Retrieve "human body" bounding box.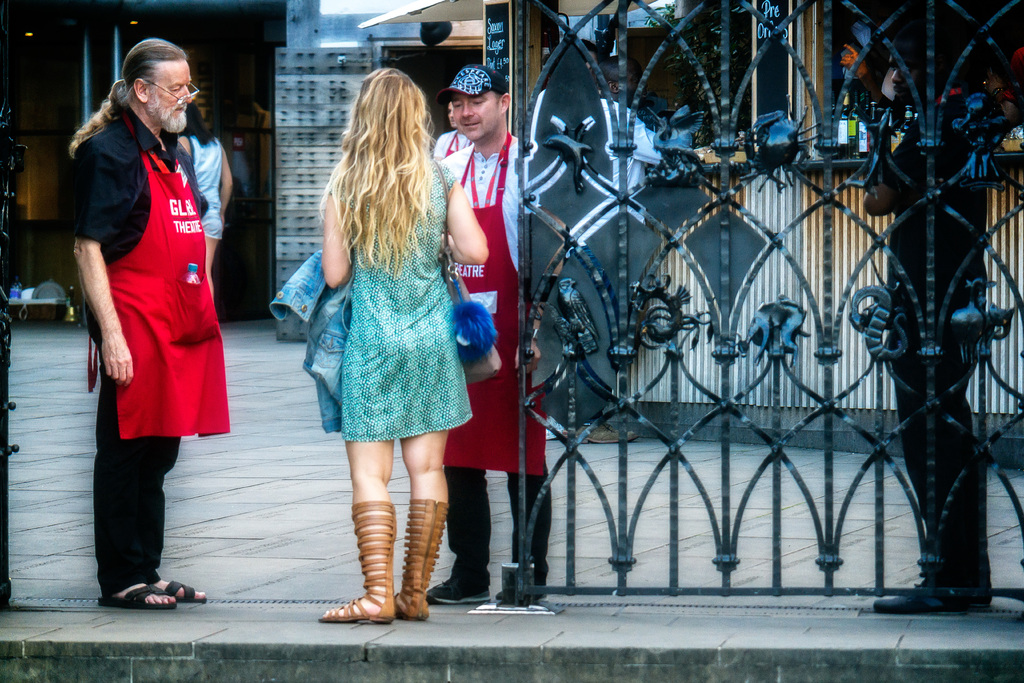
Bounding box: crop(430, 133, 566, 604).
